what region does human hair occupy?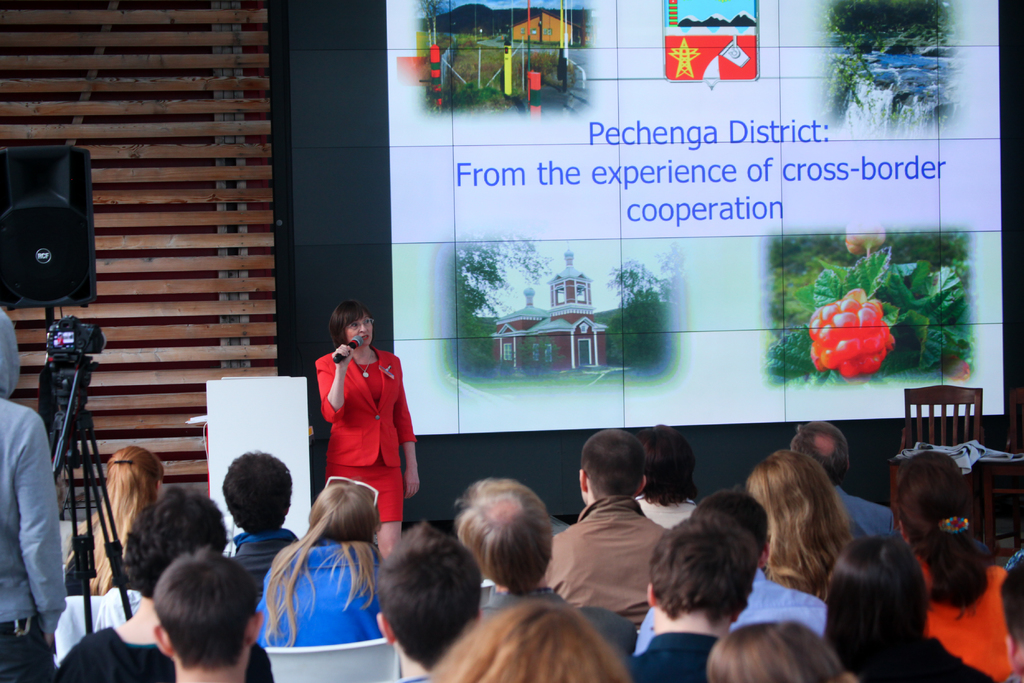
bbox=(641, 420, 698, 508).
